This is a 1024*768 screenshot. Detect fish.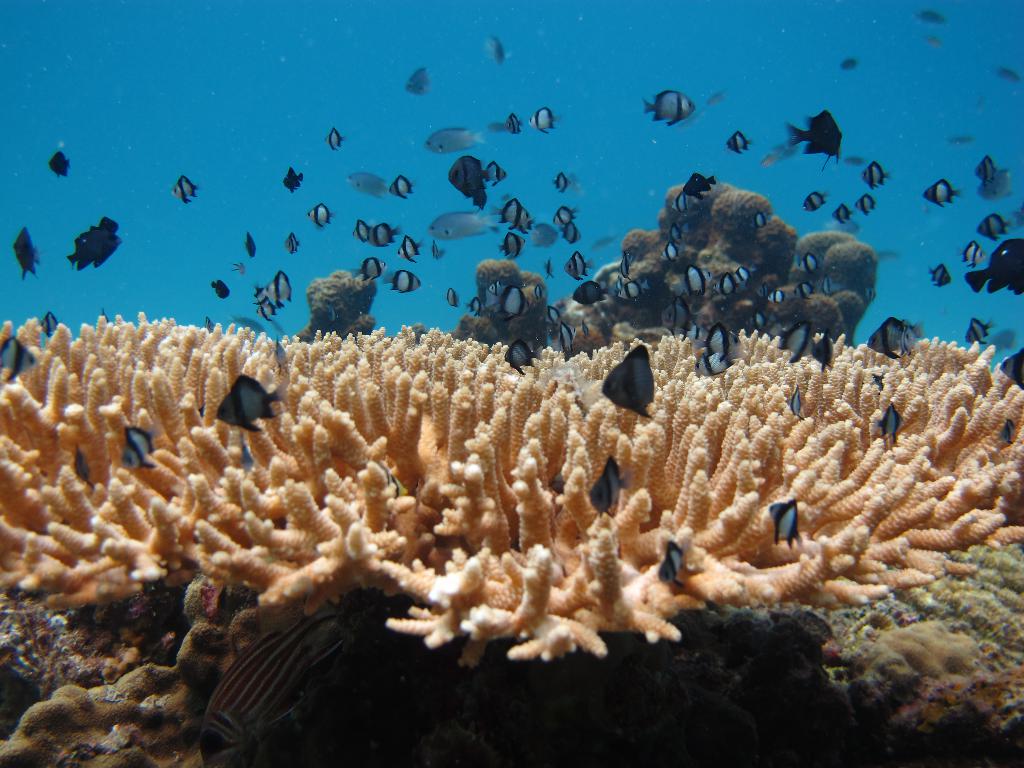
bbox=(348, 219, 367, 245).
